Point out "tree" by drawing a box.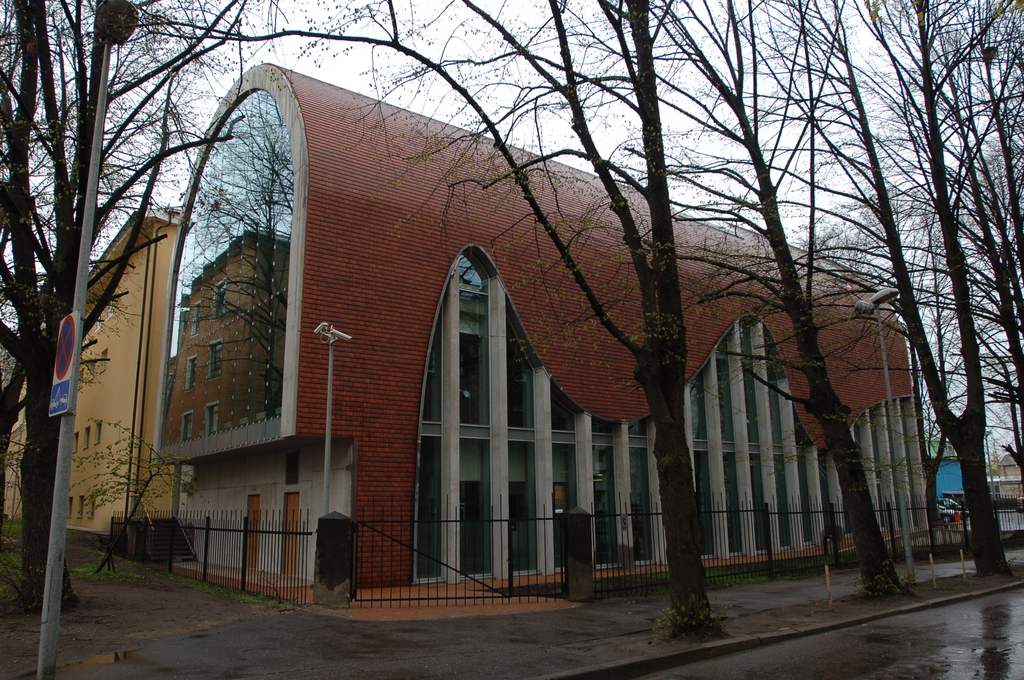
113,0,710,649.
